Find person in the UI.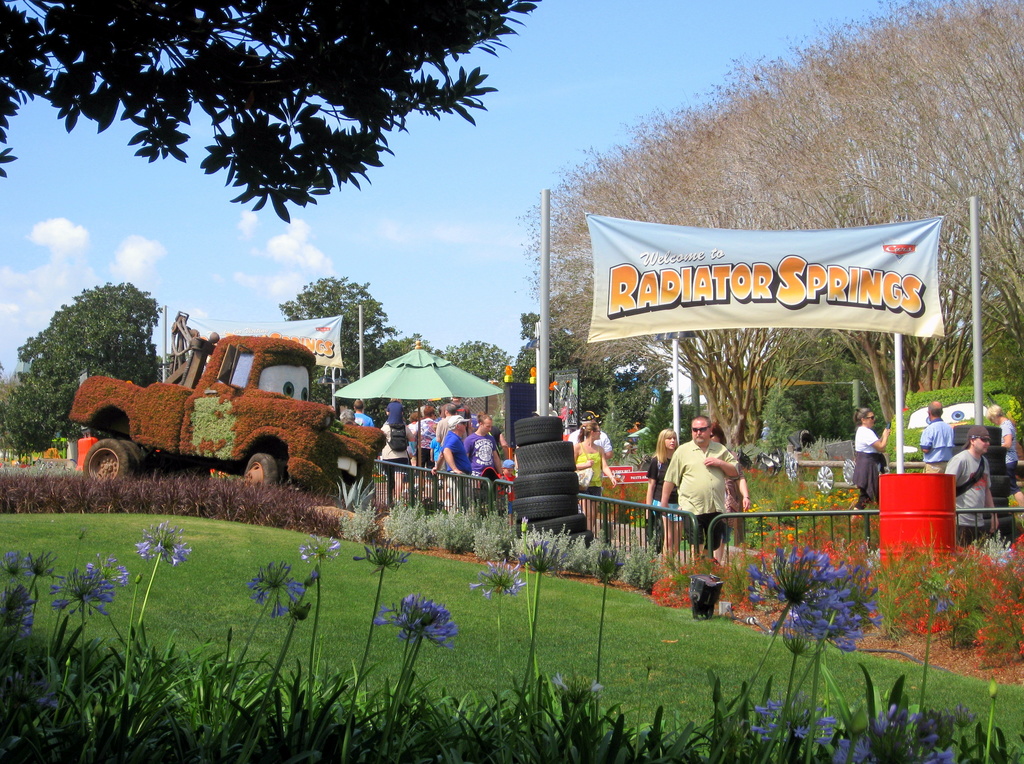
UI element at l=568, t=412, r=615, b=458.
